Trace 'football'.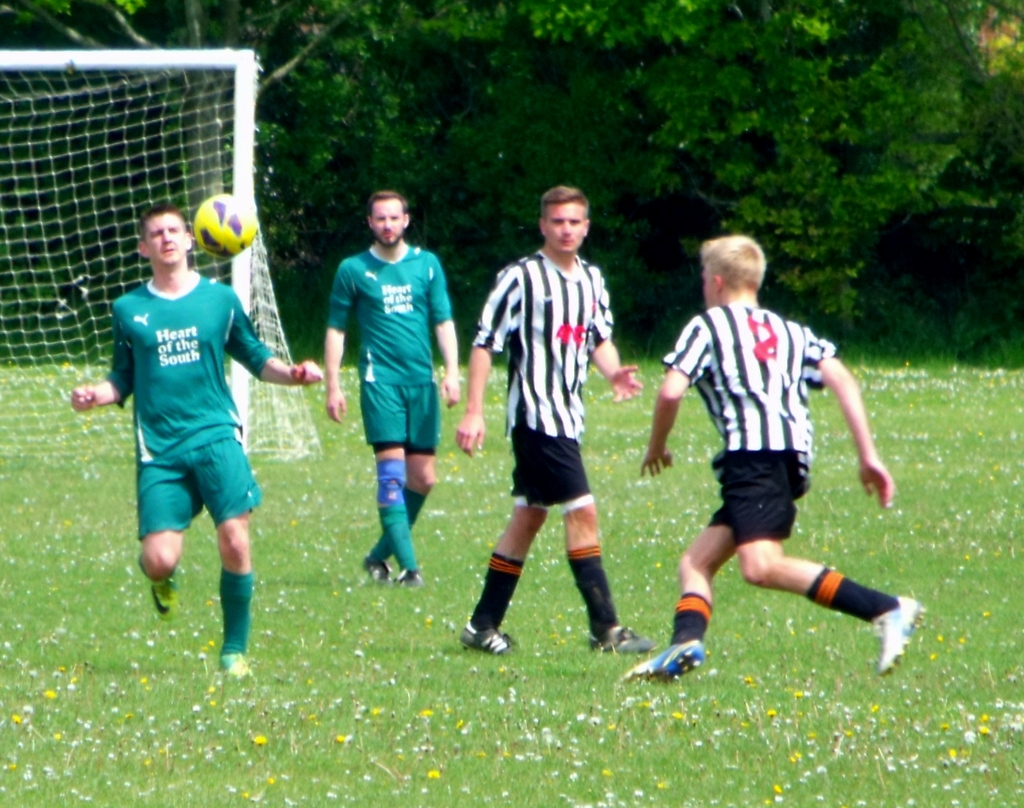
Traced to 193,194,256,258.
